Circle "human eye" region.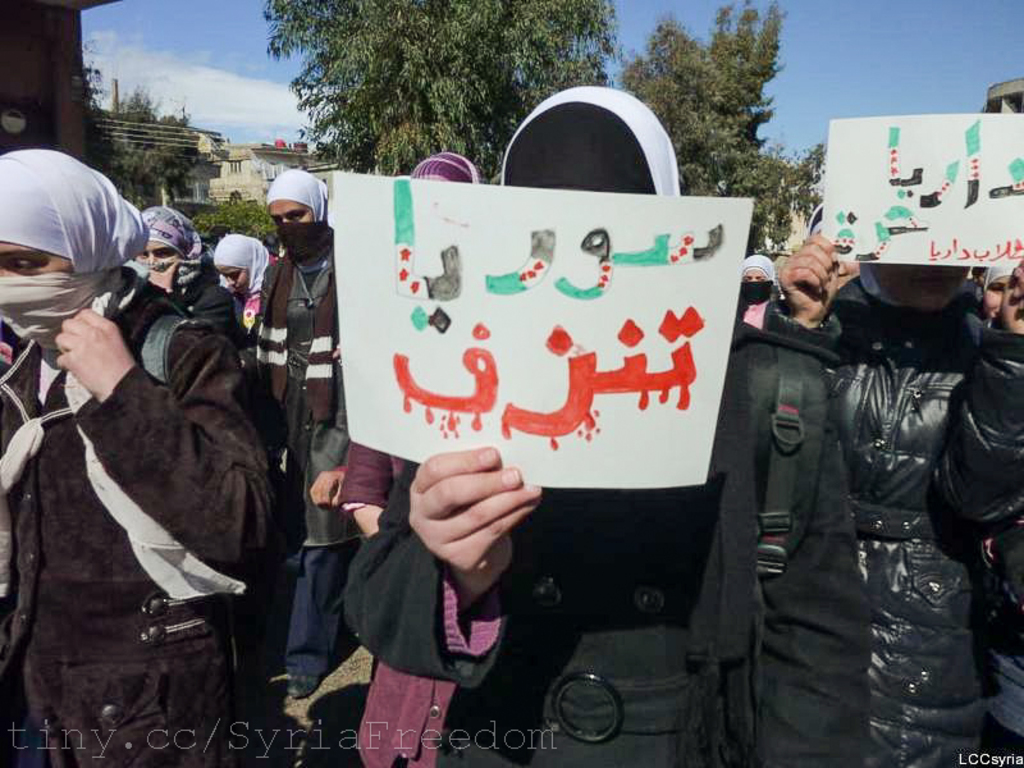
Region: (989,285,1000,293).
